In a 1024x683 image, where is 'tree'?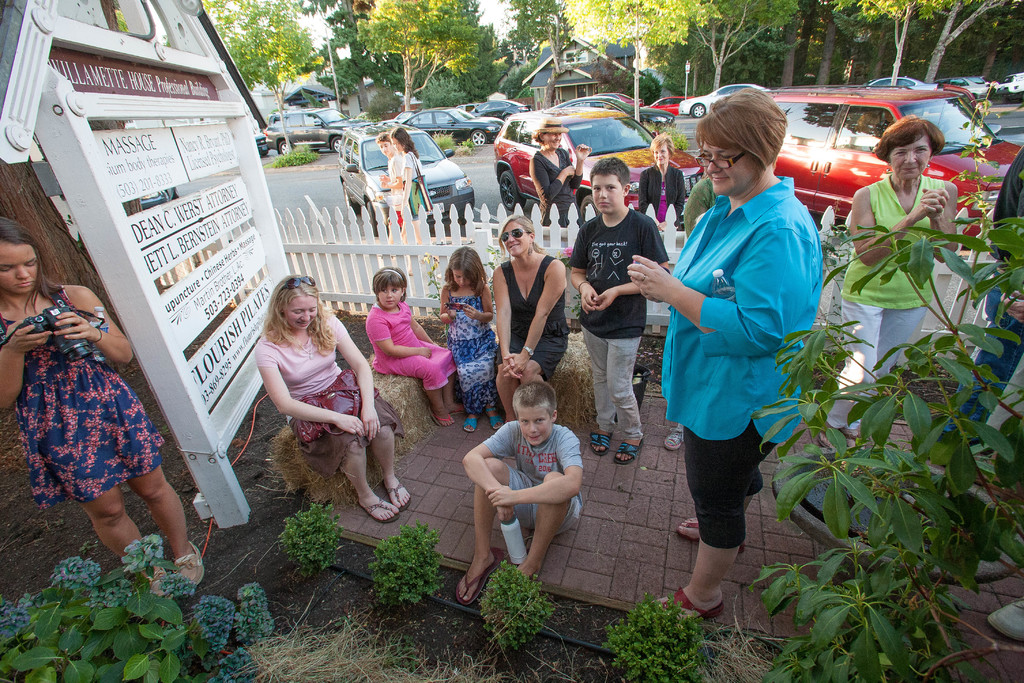
x1=563 y1=0 x2=710 y2=129.
